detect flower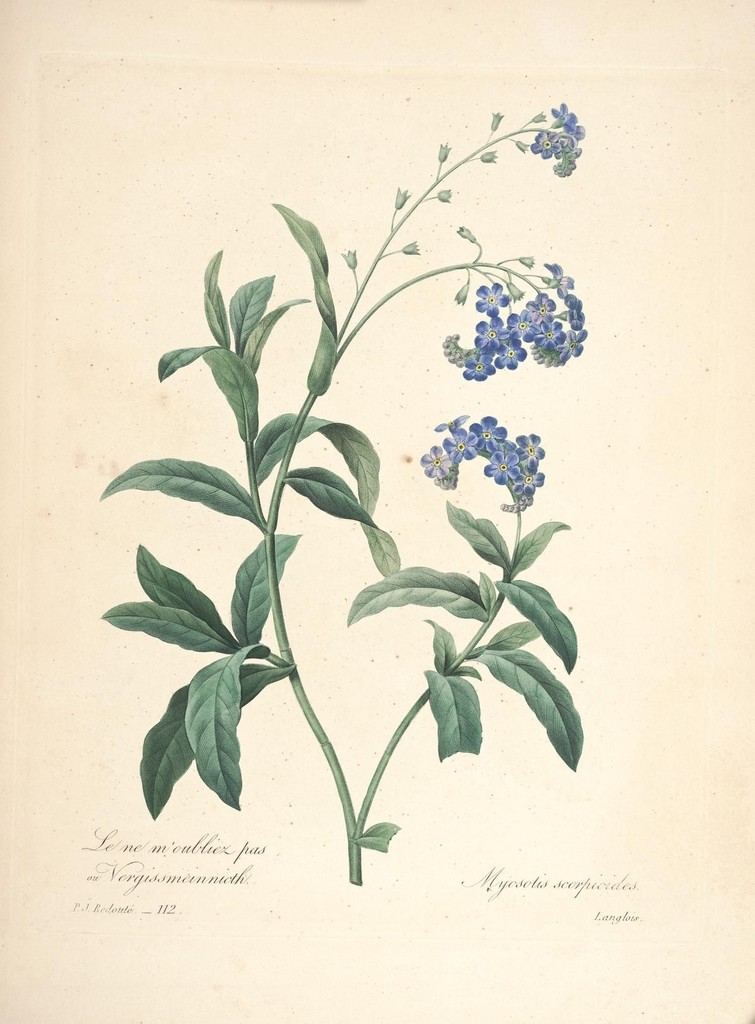
(left=481, top=148, right=500, bottom=166)
